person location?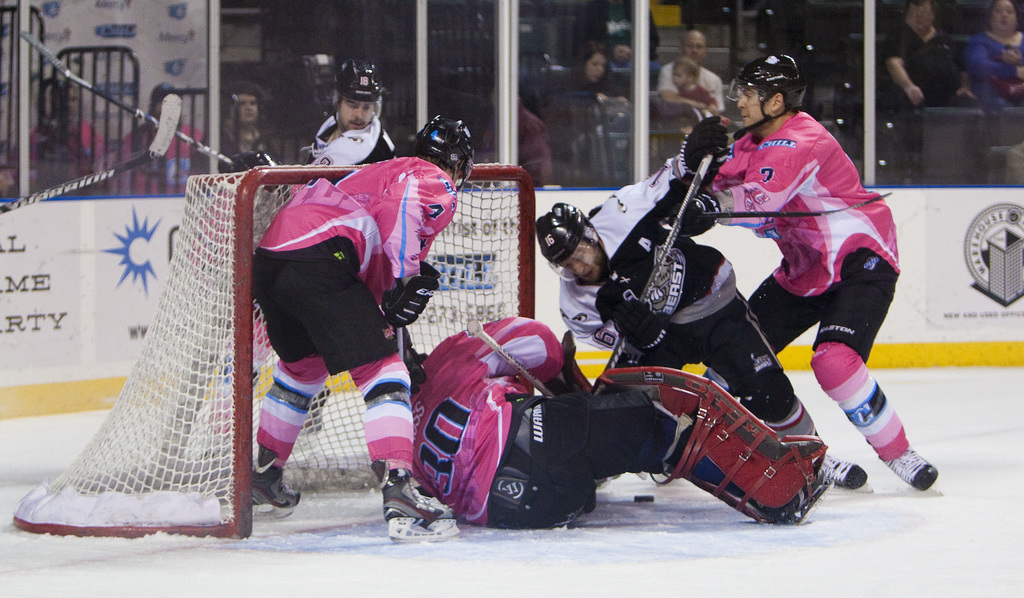
l=225, t=57, r=408, b=174
